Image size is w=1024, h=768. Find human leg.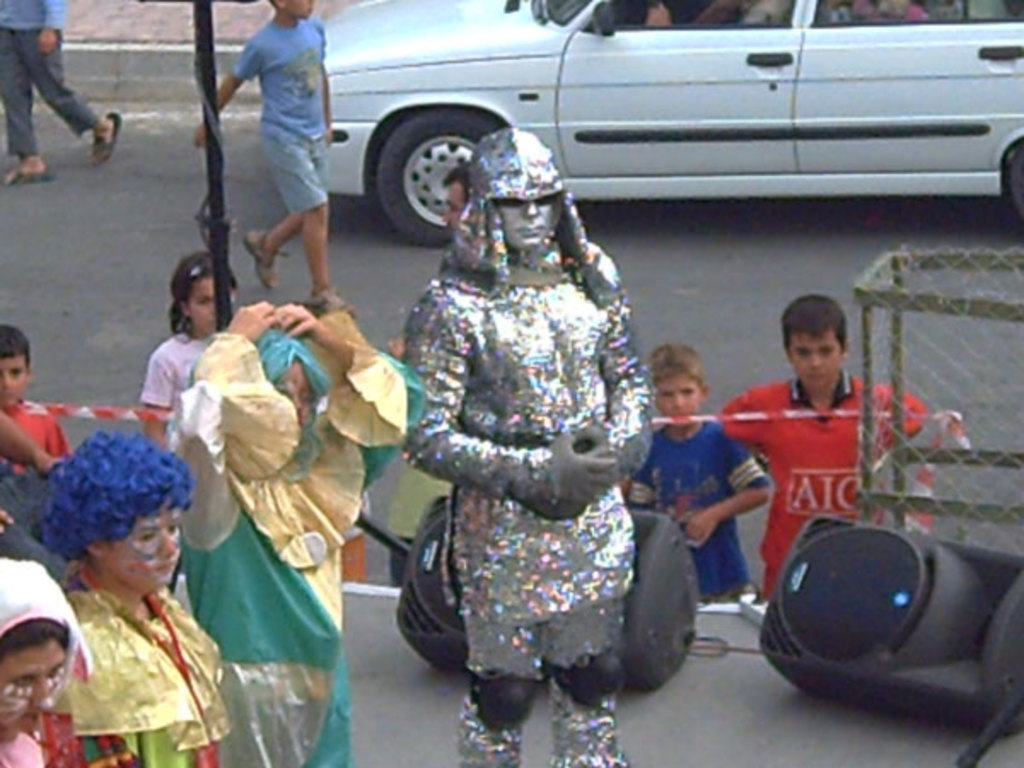
region(544, 602, 616, 765).
